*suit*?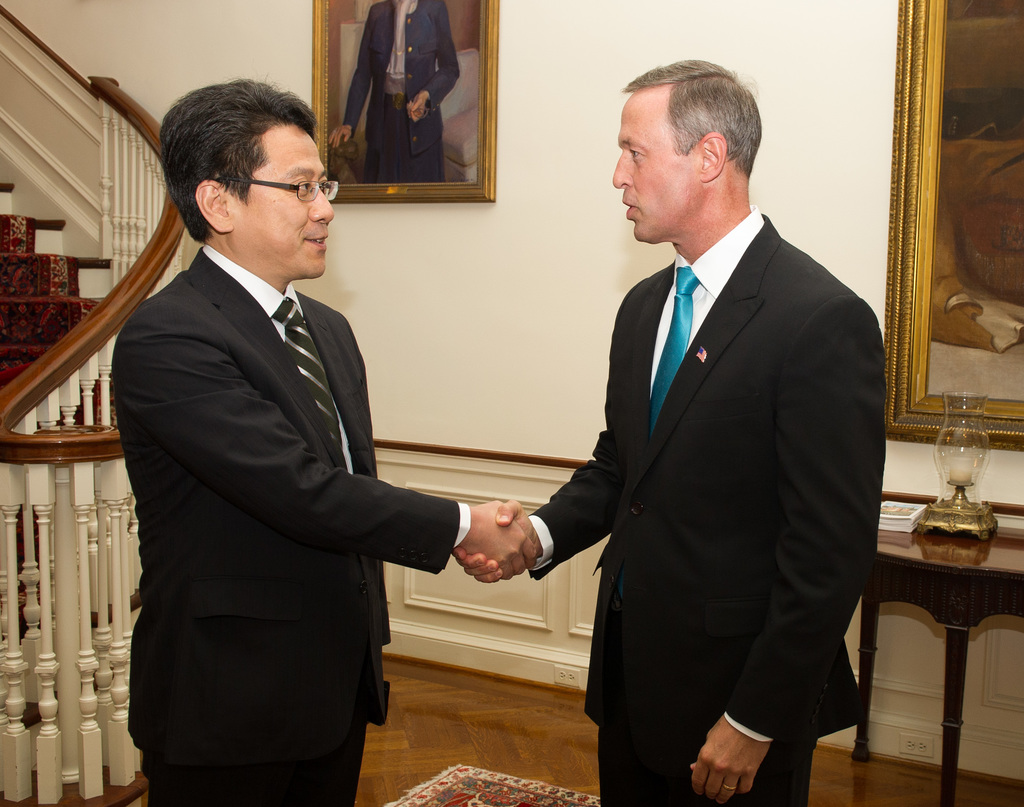
[left=111, top=245, right=469, bottom=806]
